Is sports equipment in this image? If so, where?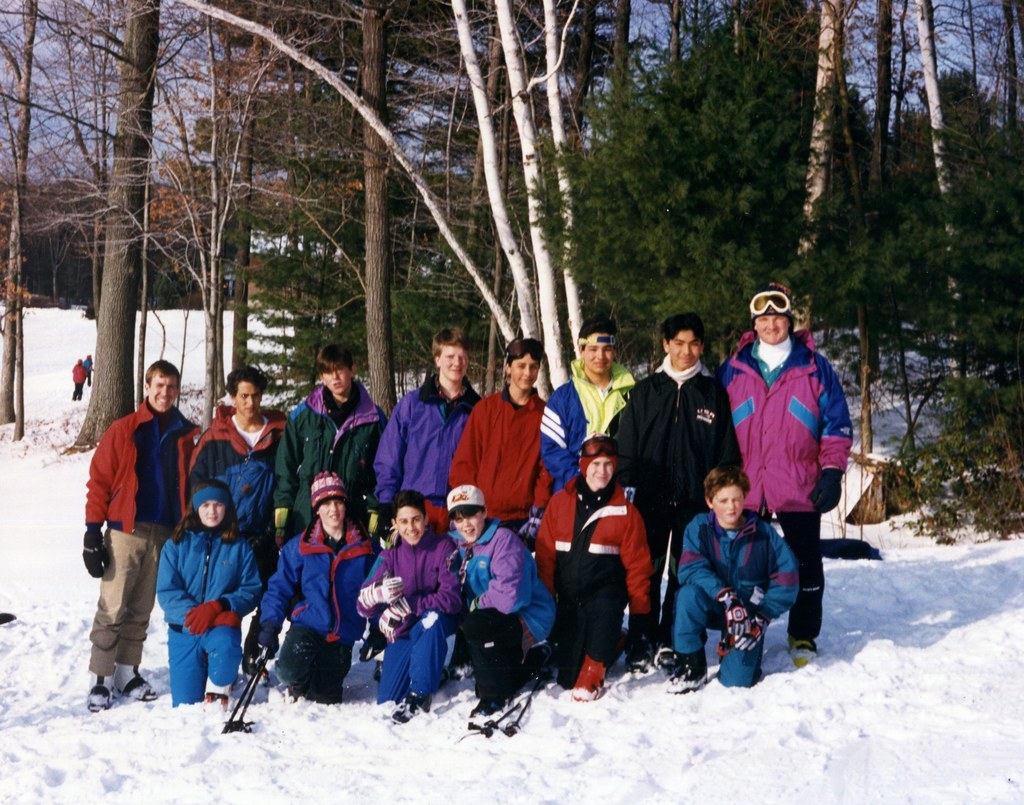
Yes, at pyautogui.locateOnScreen(501, 669, 532, 743).
